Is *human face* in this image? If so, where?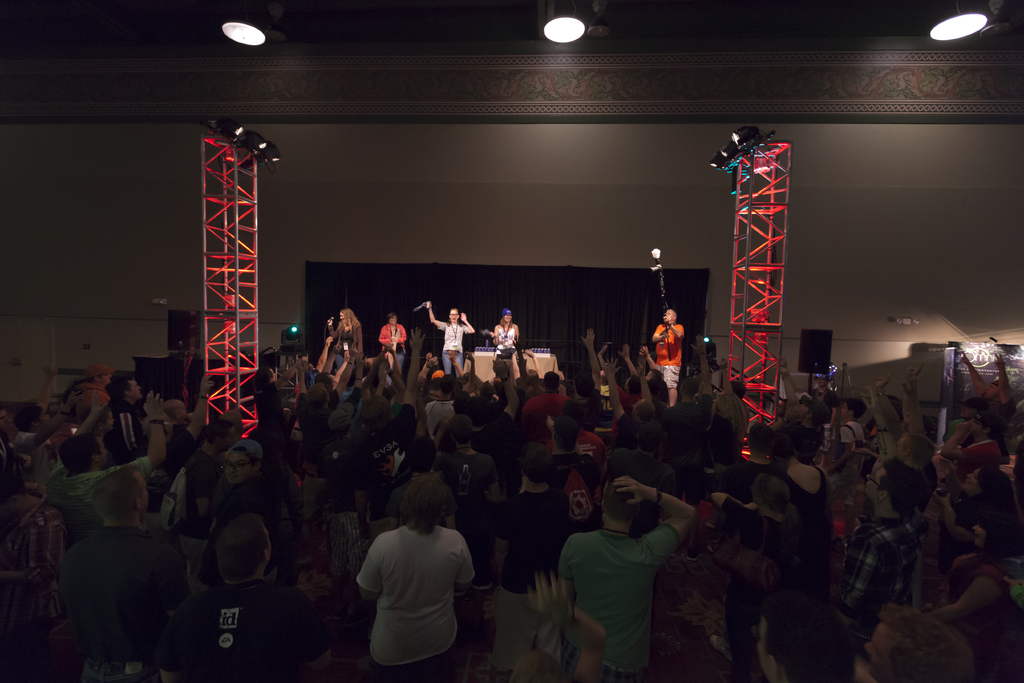
Yes, at bbox=(664, 310, 675, 324).
